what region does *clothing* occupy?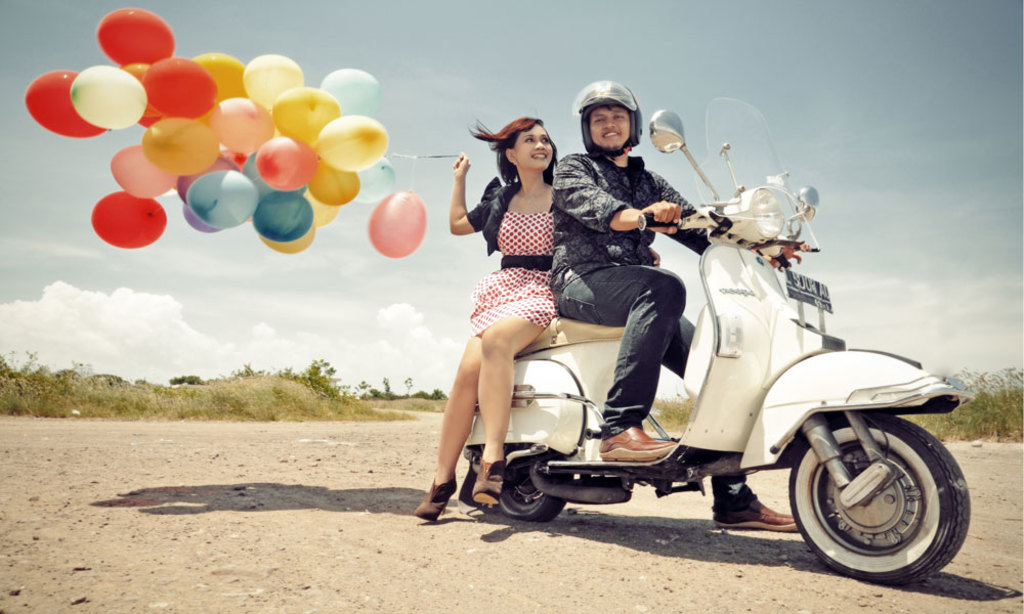
545, 141, 709, 432.
